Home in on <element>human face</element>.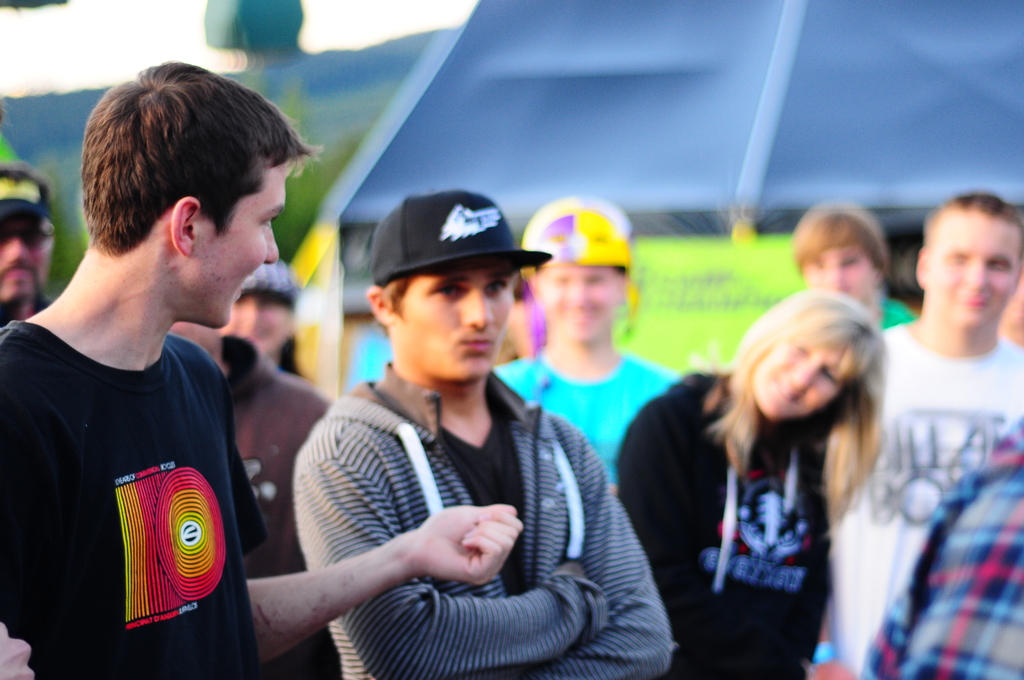
Homed in at l=927, t=213, r=1021, b=334.
